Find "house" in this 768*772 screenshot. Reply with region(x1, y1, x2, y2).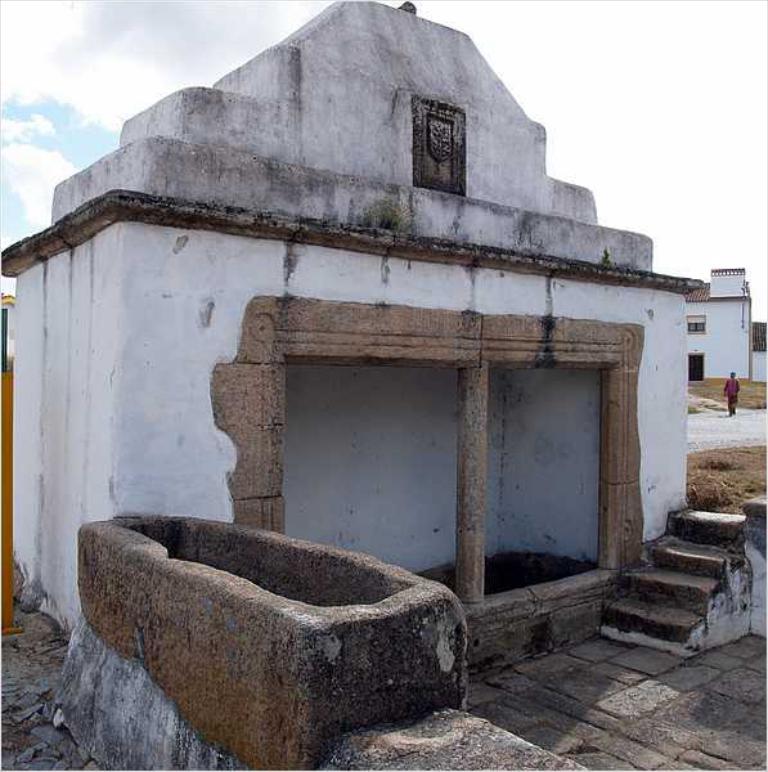
region(0, 0, 767, 691).
